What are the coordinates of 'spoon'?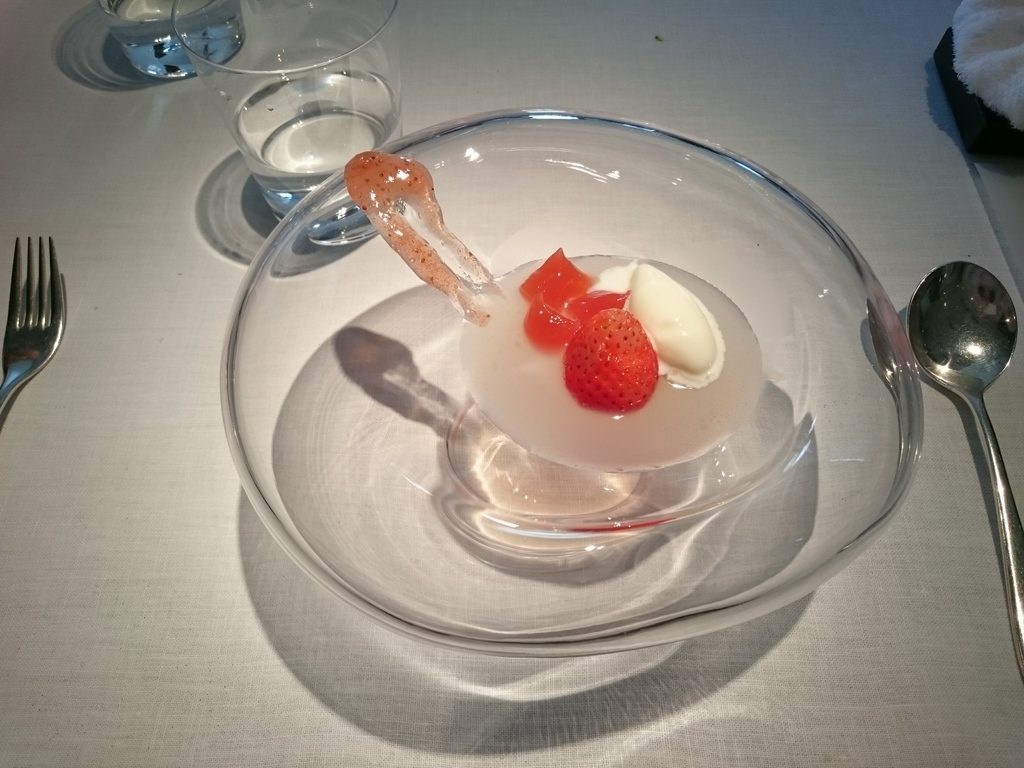
906, 262, 1023, 678.
